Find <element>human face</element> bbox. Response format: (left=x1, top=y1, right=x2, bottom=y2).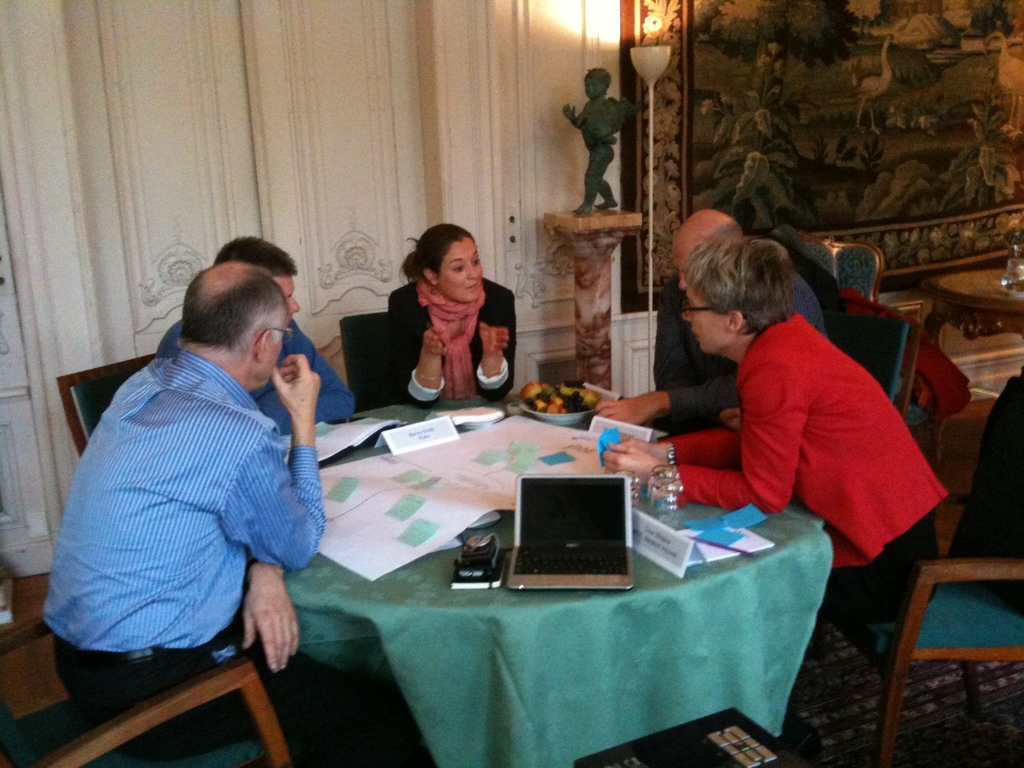
(left=681, top=282, right=726, bottom=352).
